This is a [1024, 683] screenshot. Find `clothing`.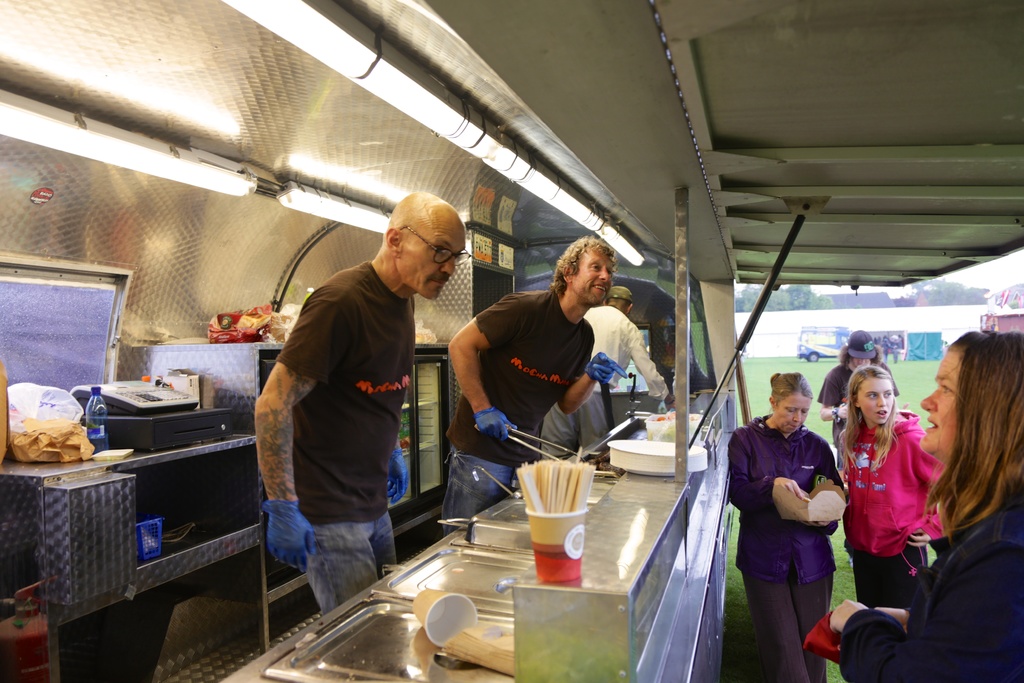
Bounding box: 537, 304, 664, 457.
